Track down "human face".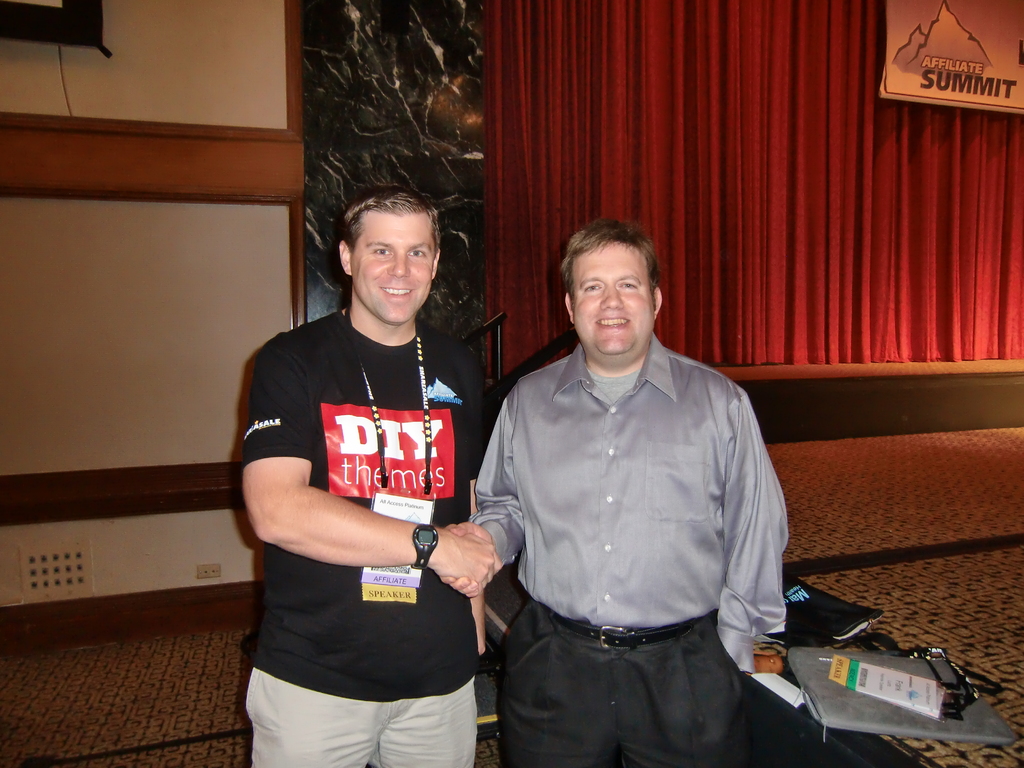
Tracked to bbox(569, 239, 653, 360).
